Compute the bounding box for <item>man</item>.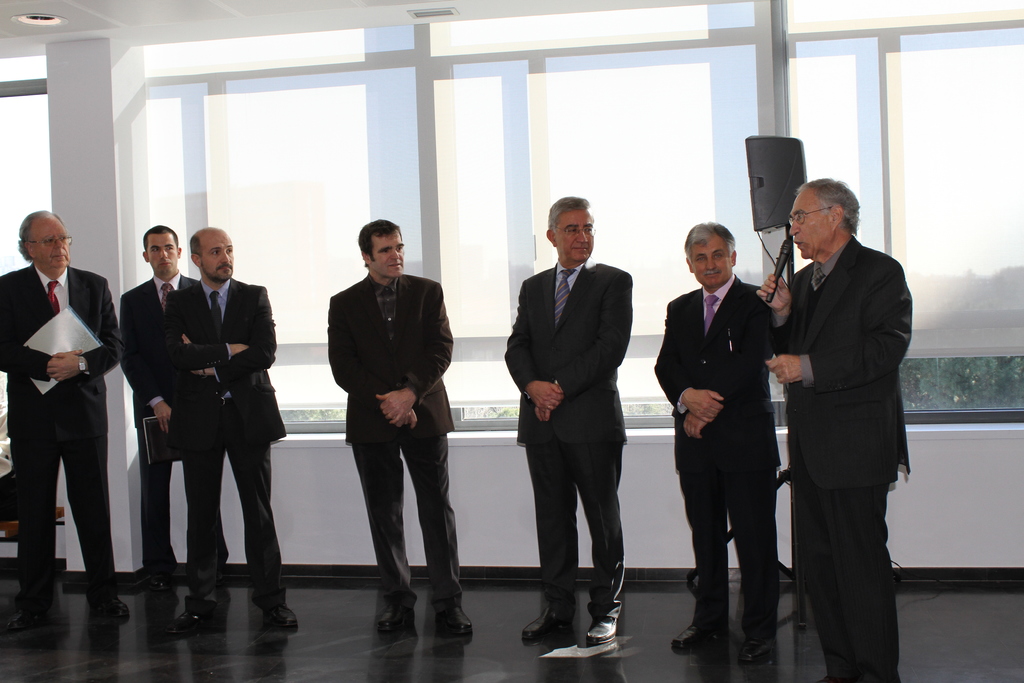
box=[0, 207, 131, 635].
